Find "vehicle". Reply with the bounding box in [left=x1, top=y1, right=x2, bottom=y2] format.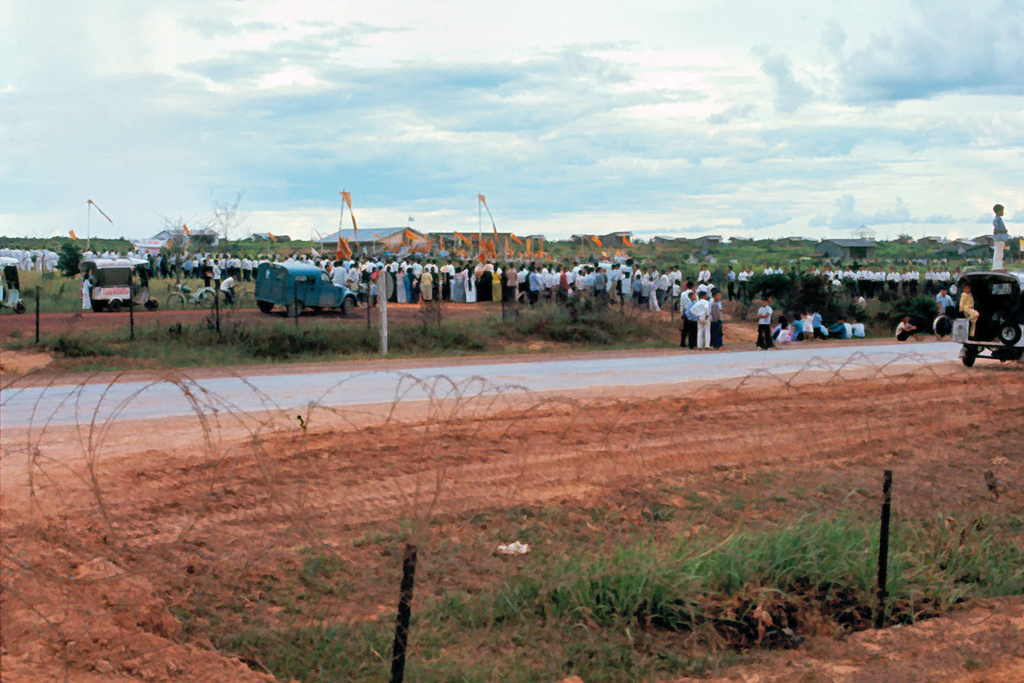
[left=946, top=270, right=1023, bottom=372].
